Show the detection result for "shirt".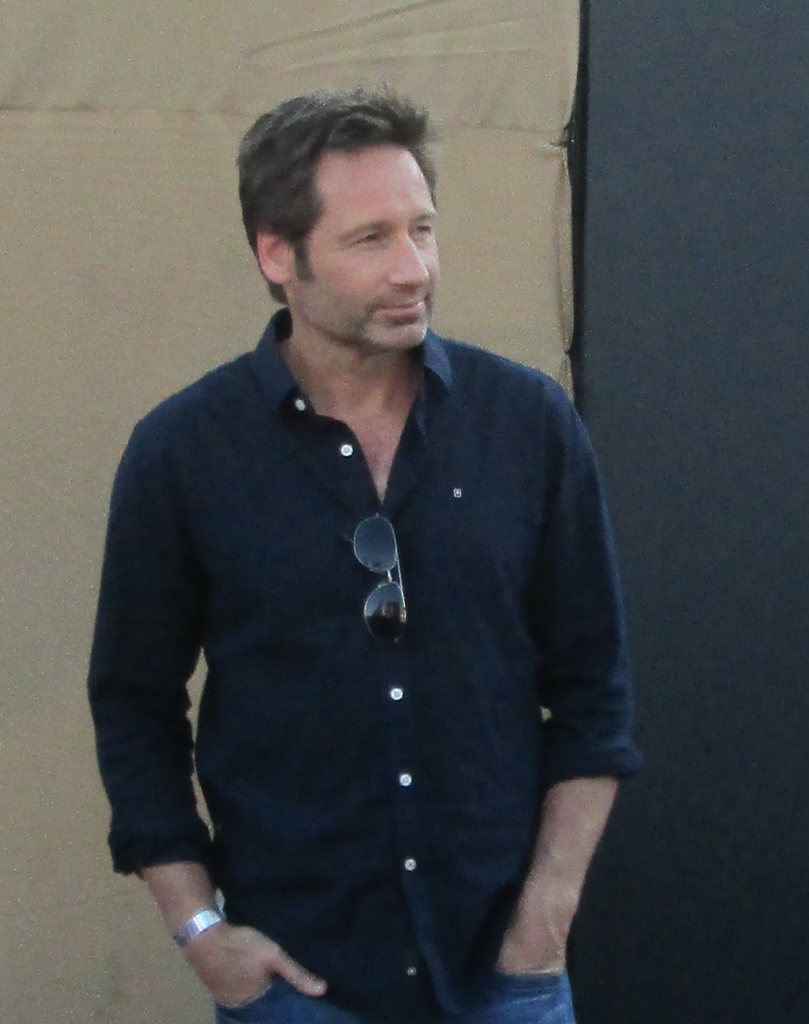
110, 311, 641, 1017.
